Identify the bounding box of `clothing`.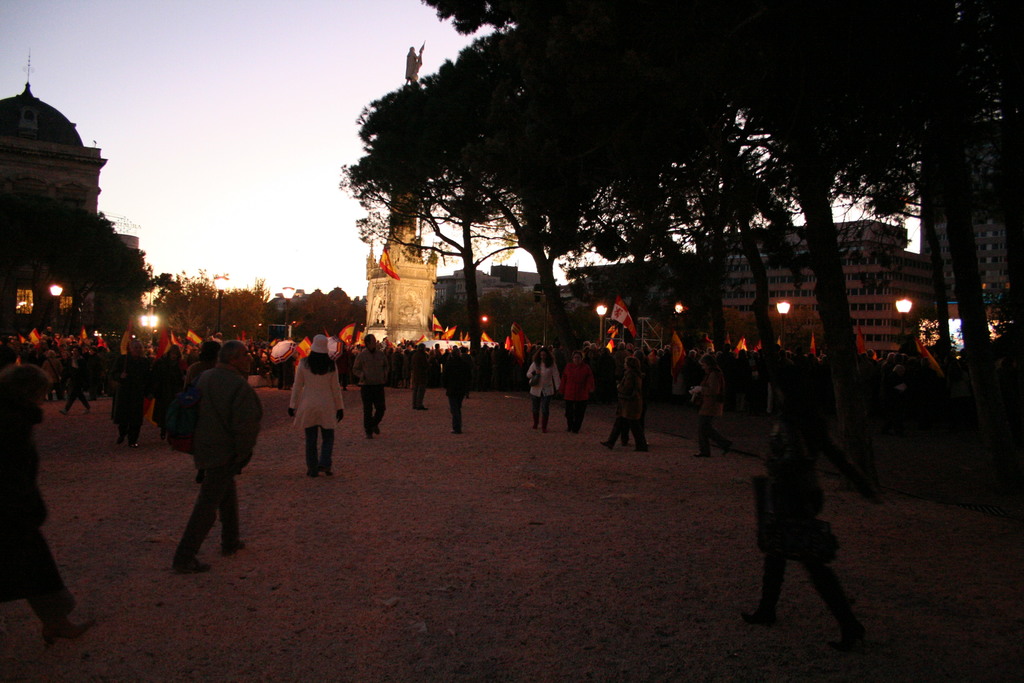
locate(290, 353, 342, 469).
